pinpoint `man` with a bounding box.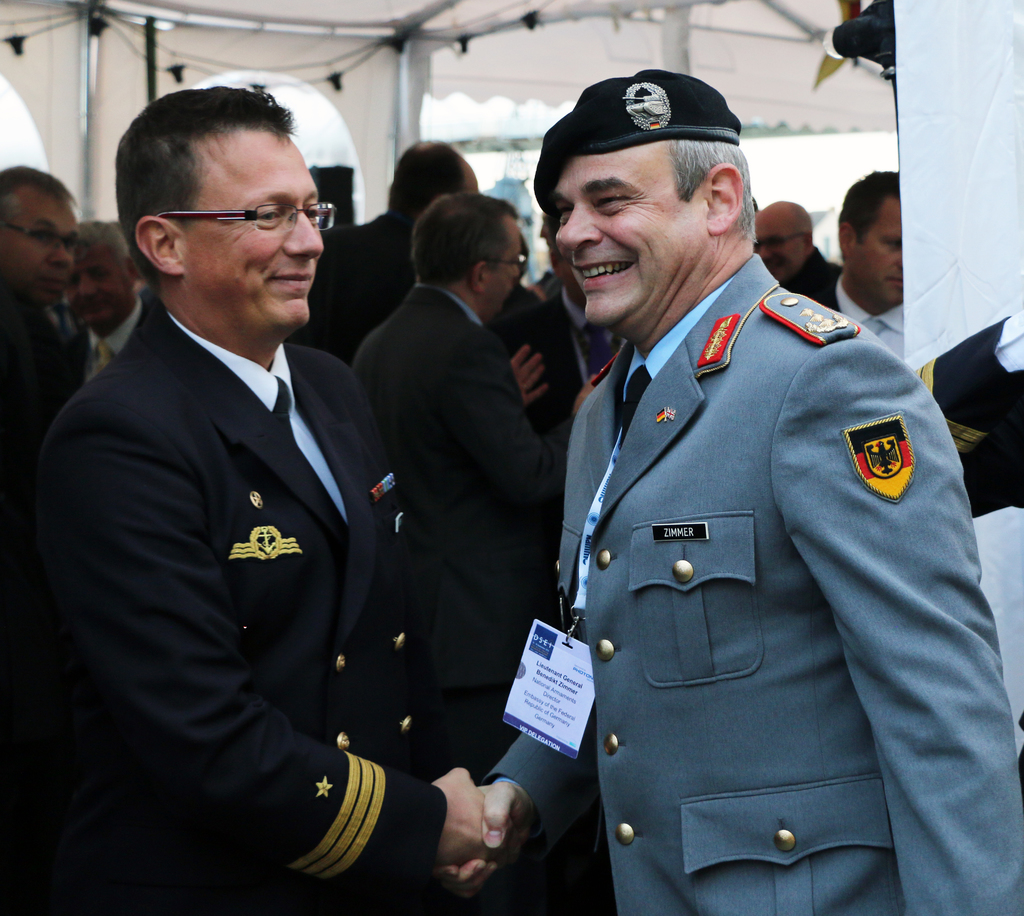
region(753, 197, 842, 309).
